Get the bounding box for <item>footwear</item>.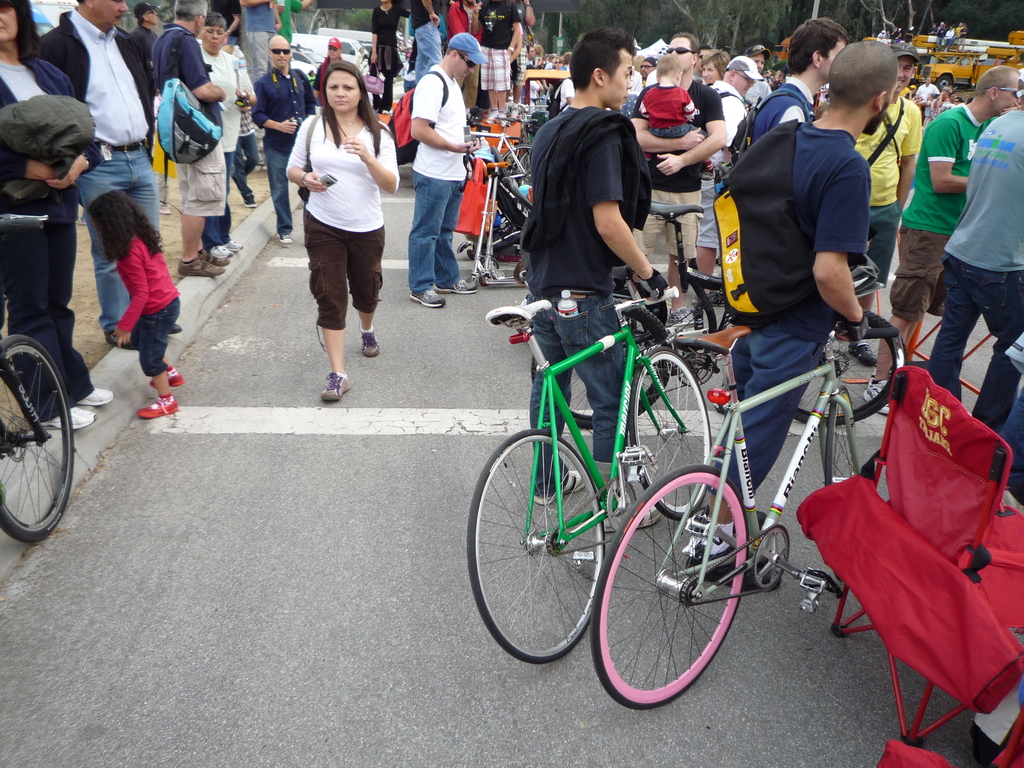
(x1=166, y1=322, x2=188, y2=332).
